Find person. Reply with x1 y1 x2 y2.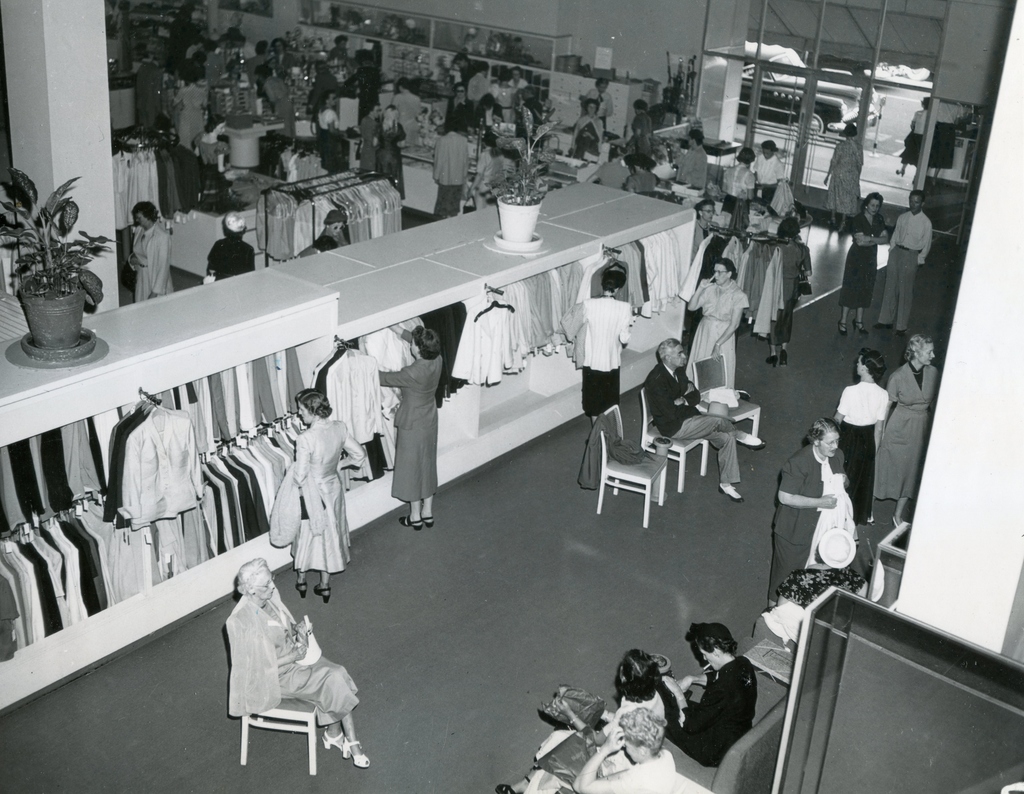
892 95 926 177.
